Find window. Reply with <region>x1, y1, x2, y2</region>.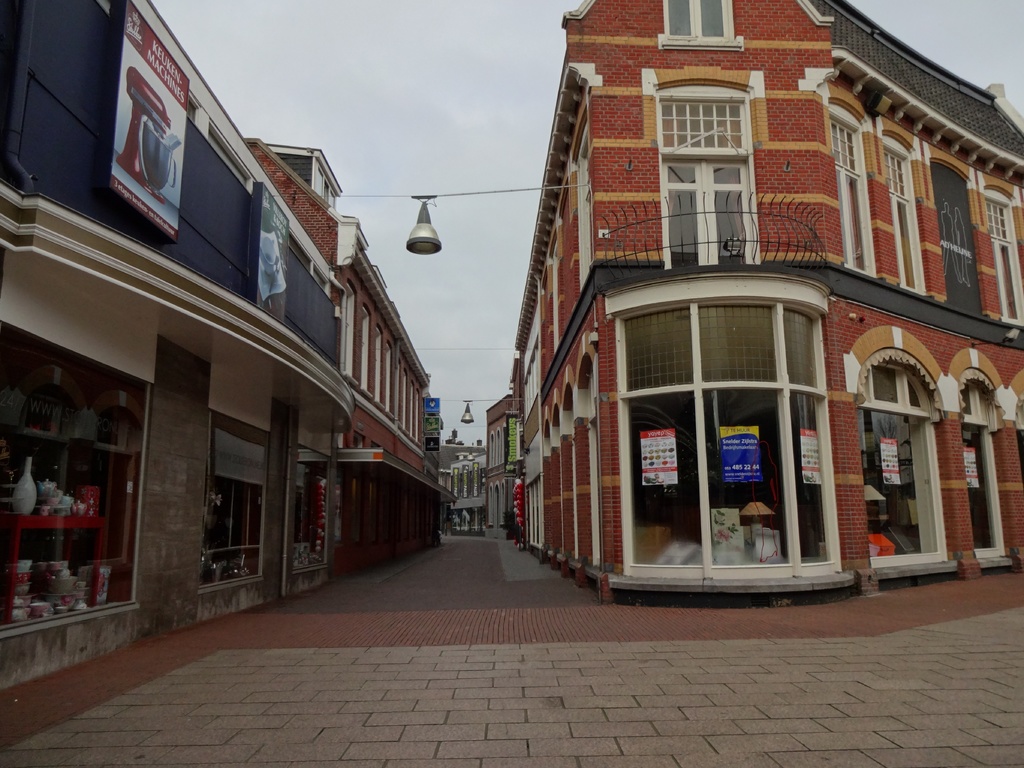
<region>650, 81, 776, 269</region>.
